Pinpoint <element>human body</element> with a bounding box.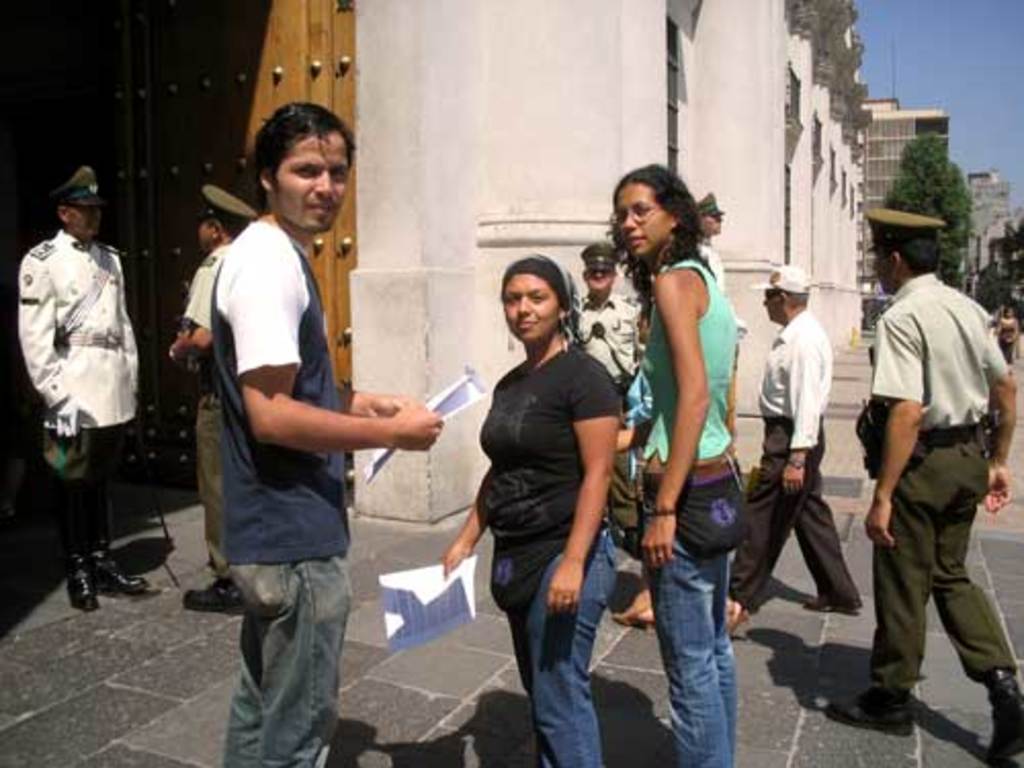
left=817, top=207, right=1022, bottom=756.
